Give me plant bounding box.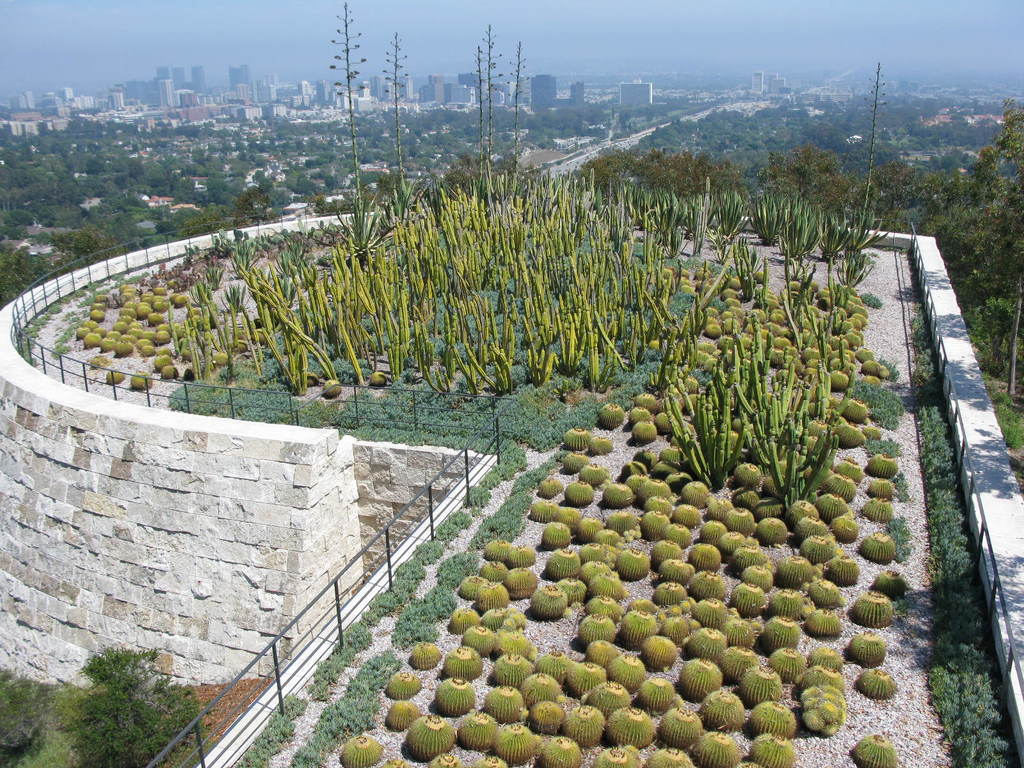
[483, 437, 540, 483].
